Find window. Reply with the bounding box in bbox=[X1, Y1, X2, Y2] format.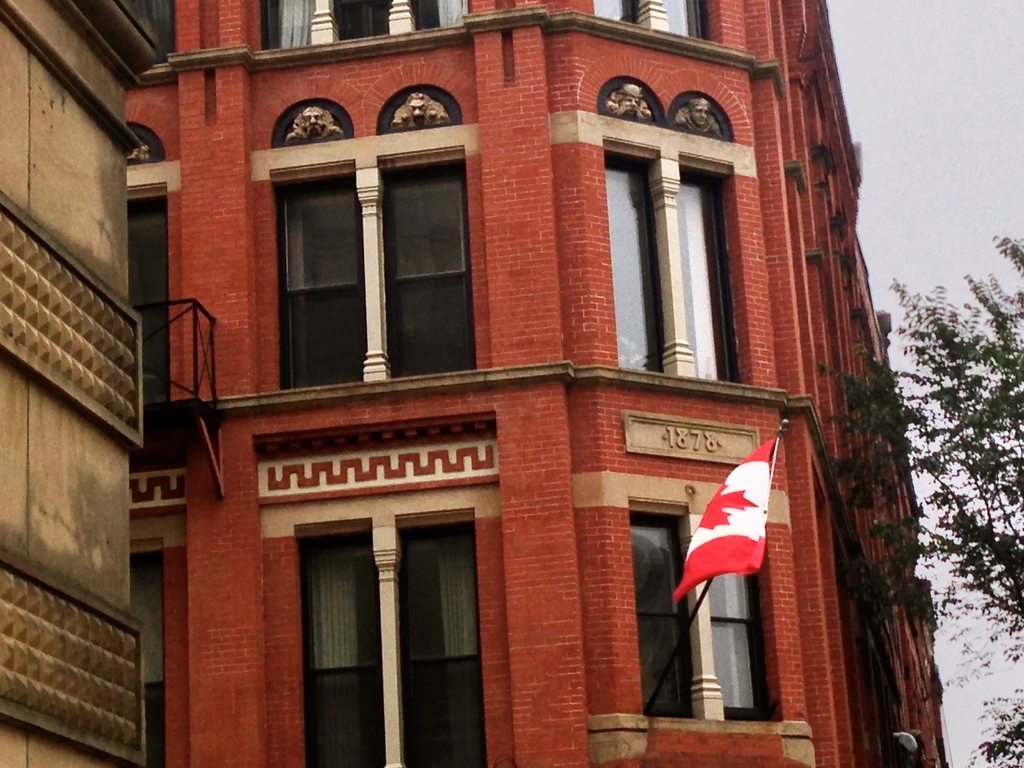
bbox=[271, 163, 372, 388].
